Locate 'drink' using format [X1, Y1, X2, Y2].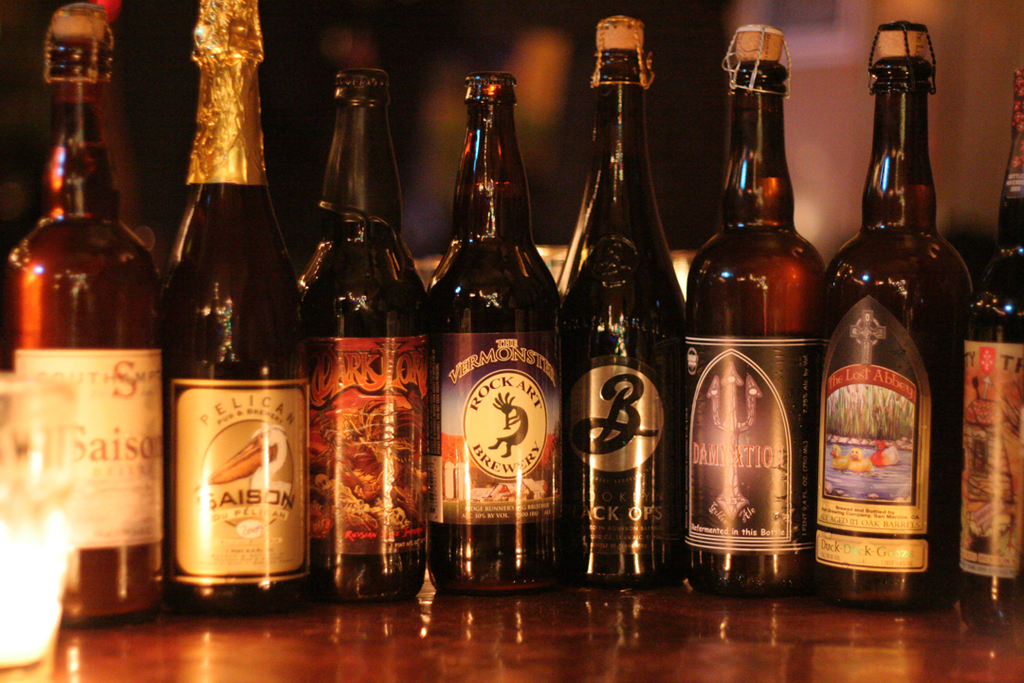
[302, 76, 429, 598].
